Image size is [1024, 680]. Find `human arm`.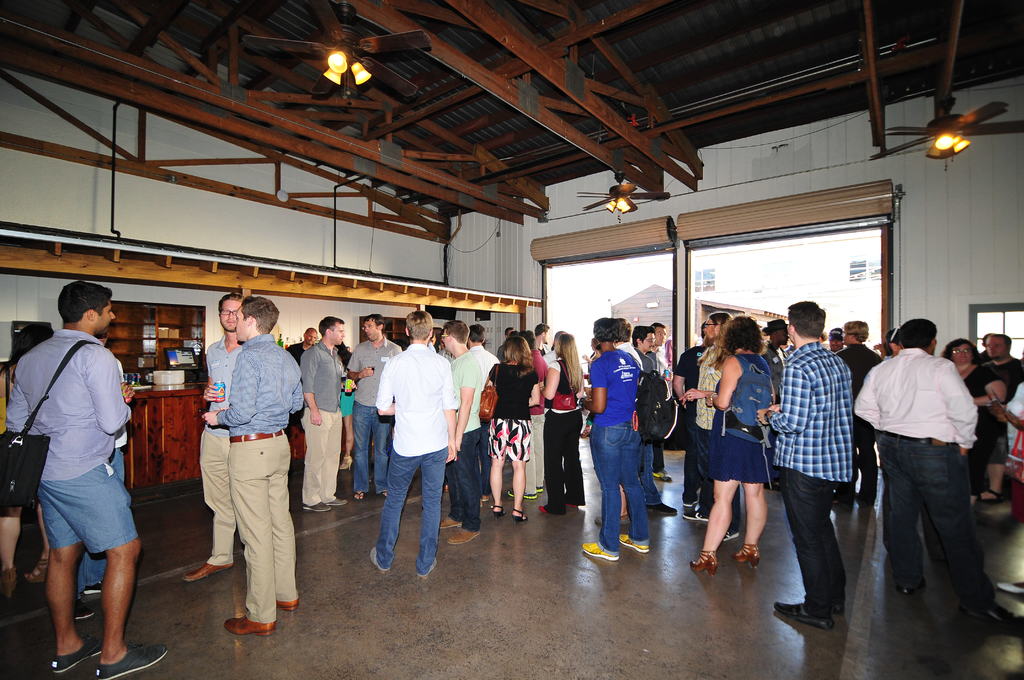
crop(444, 363, 457, 462).
